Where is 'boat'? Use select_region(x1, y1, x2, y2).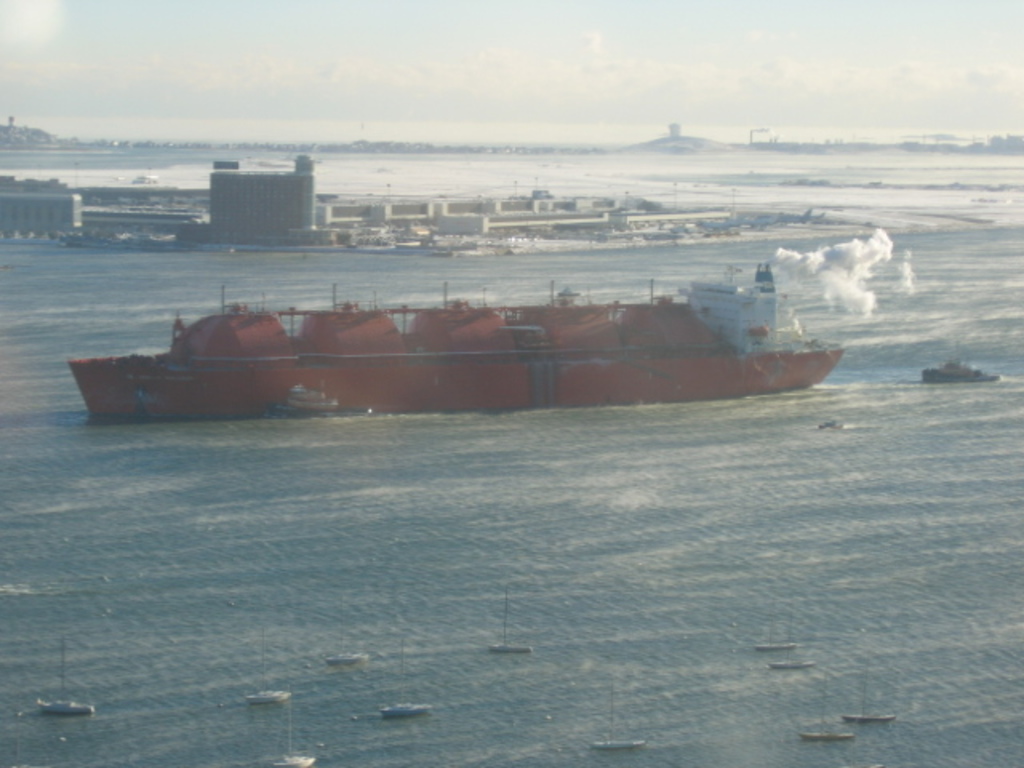
select_region(752, 645, 795, 650).
